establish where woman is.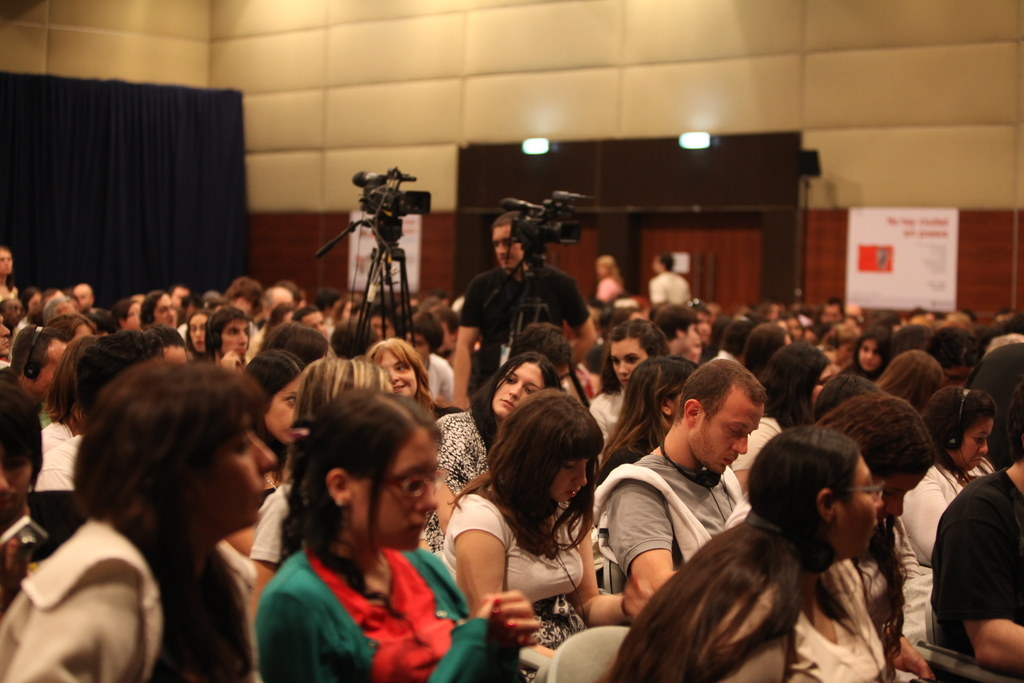
Established at [589,347,705,493].
